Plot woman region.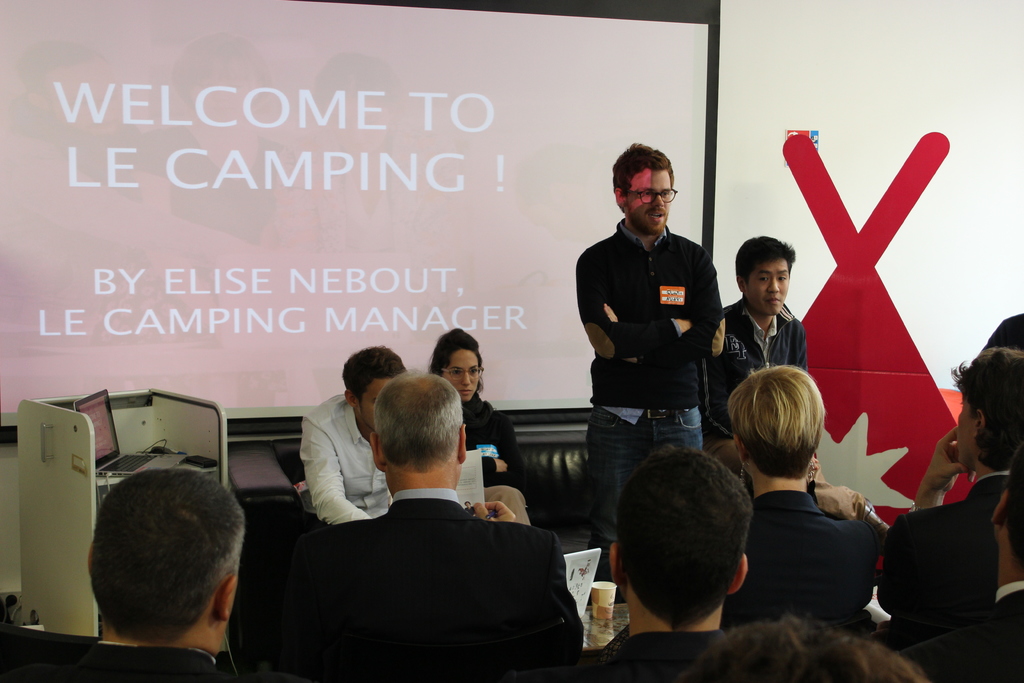
Plotted at {"x1": 716, "y1": 365, "x2": 877, "y2": 627}.
